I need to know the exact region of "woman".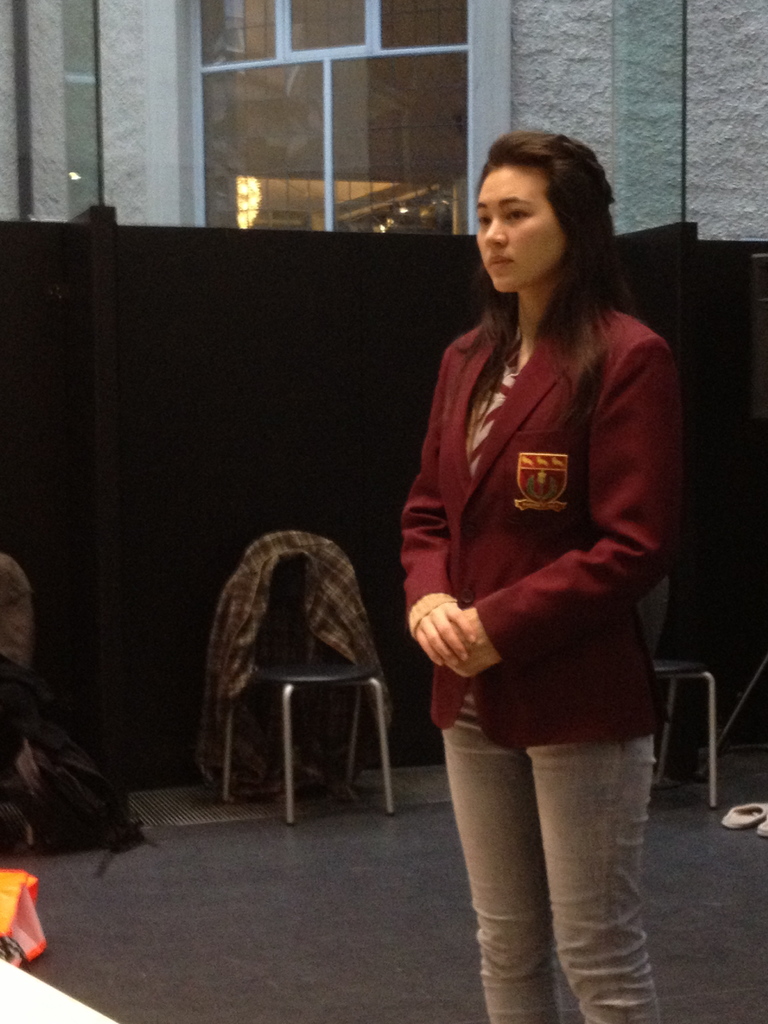
Region: <box>401,127,684,1023</box>.
